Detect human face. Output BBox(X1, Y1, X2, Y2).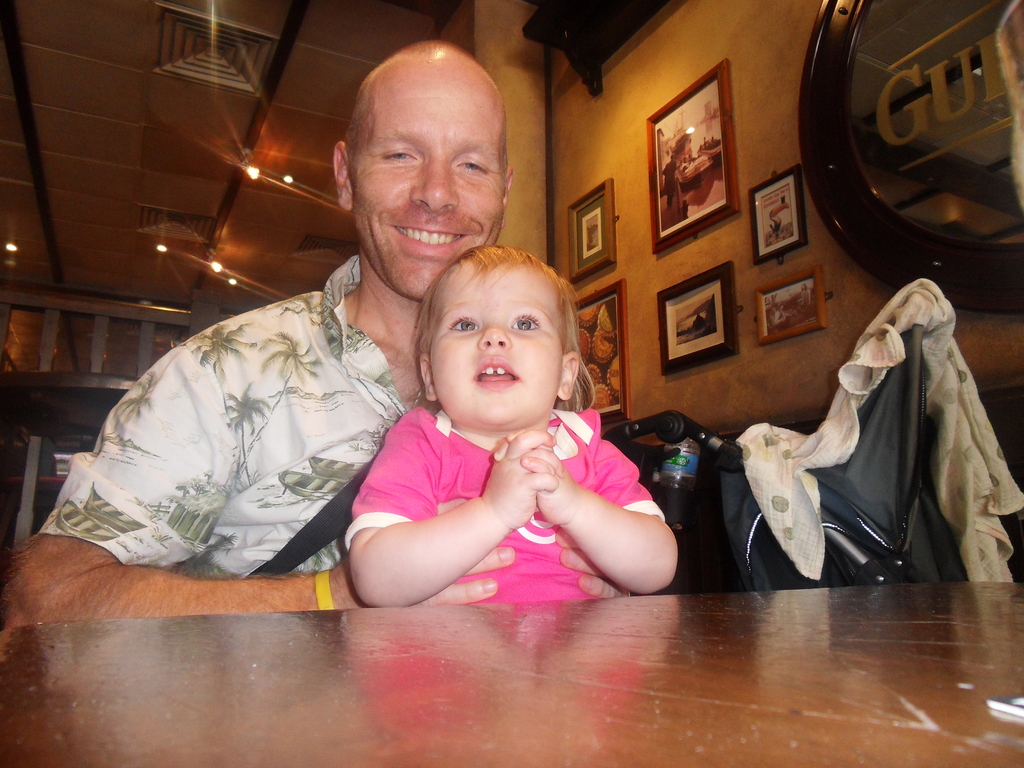
BBox(350, 90, 508, 303).
